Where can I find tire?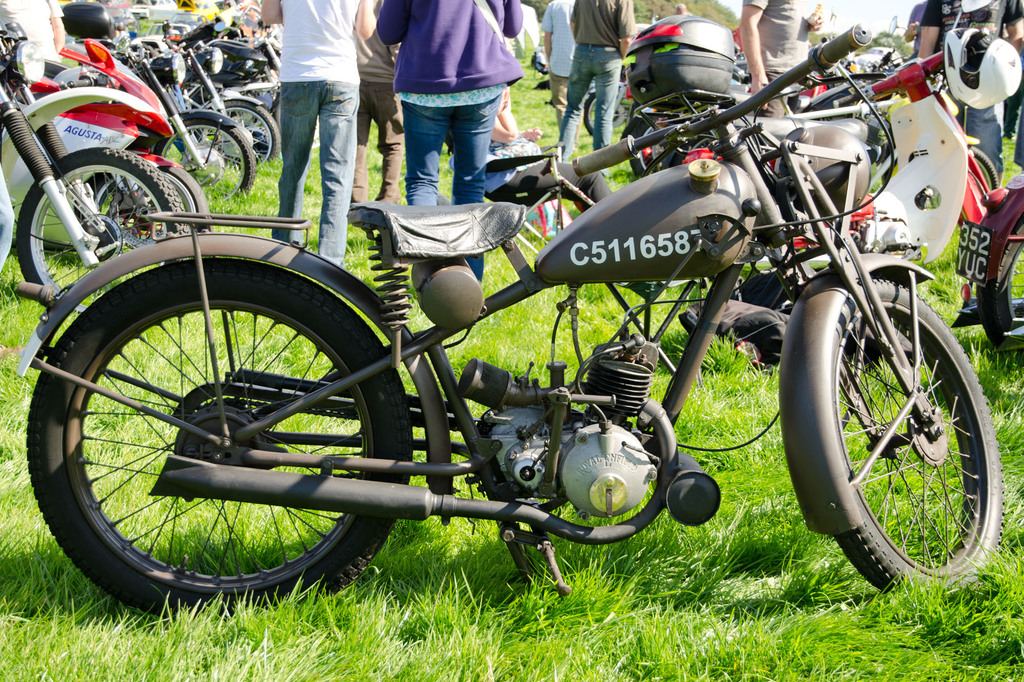
You can find it at [17,147,188,315].
